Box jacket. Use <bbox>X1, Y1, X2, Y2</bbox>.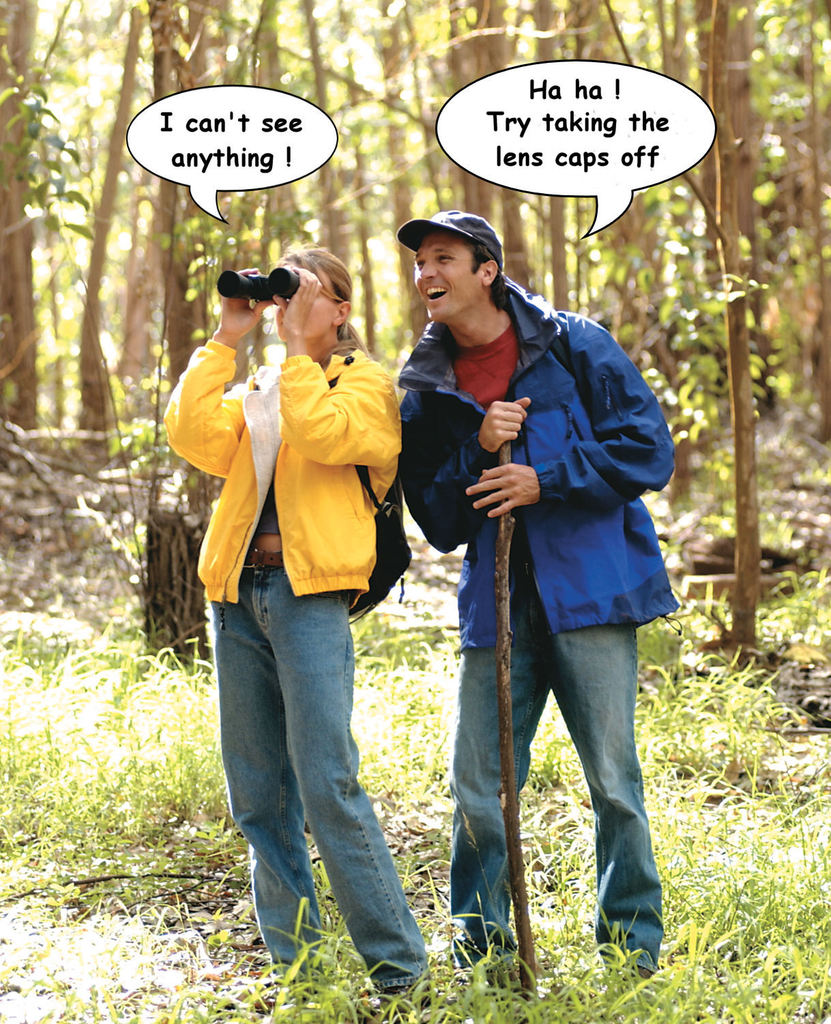
<bbox>435, 269, 671, 626</bbox>.
